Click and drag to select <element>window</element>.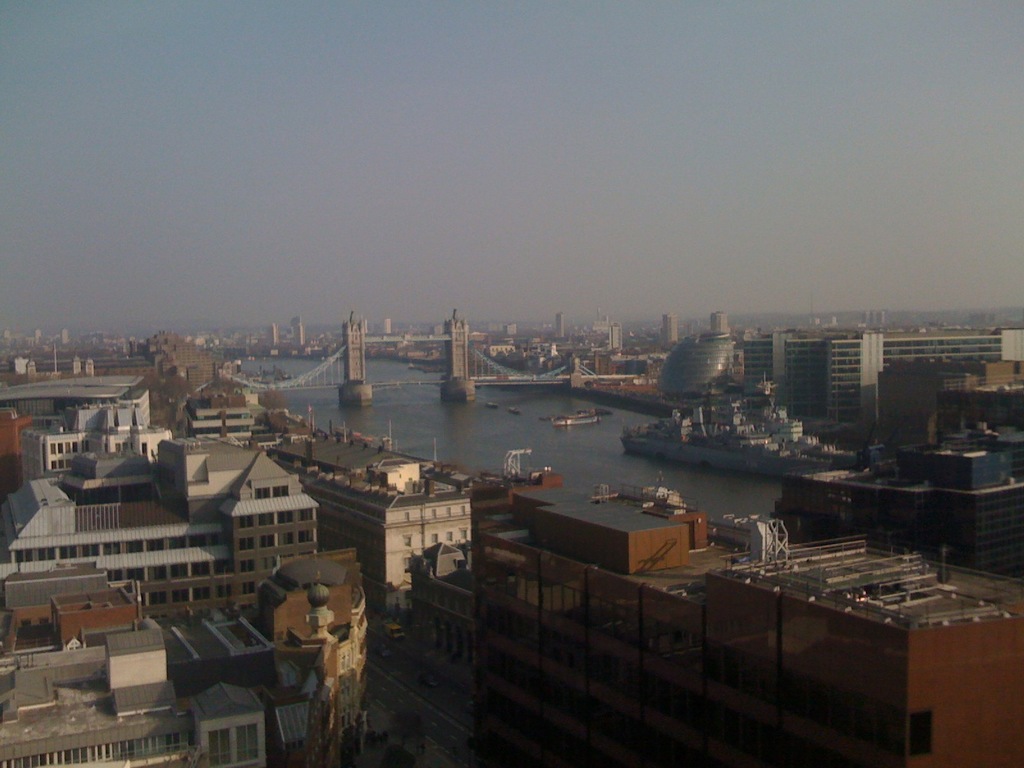
Selection: bbox(276, 506, 296, 524).
